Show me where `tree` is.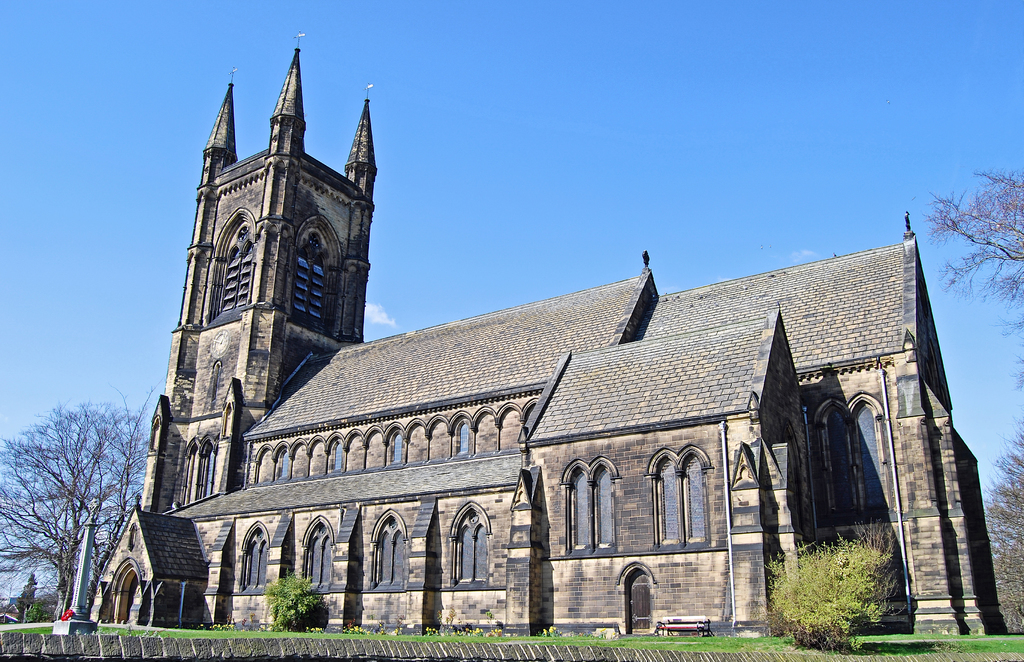
`tree` is at 0 378 167 618.
